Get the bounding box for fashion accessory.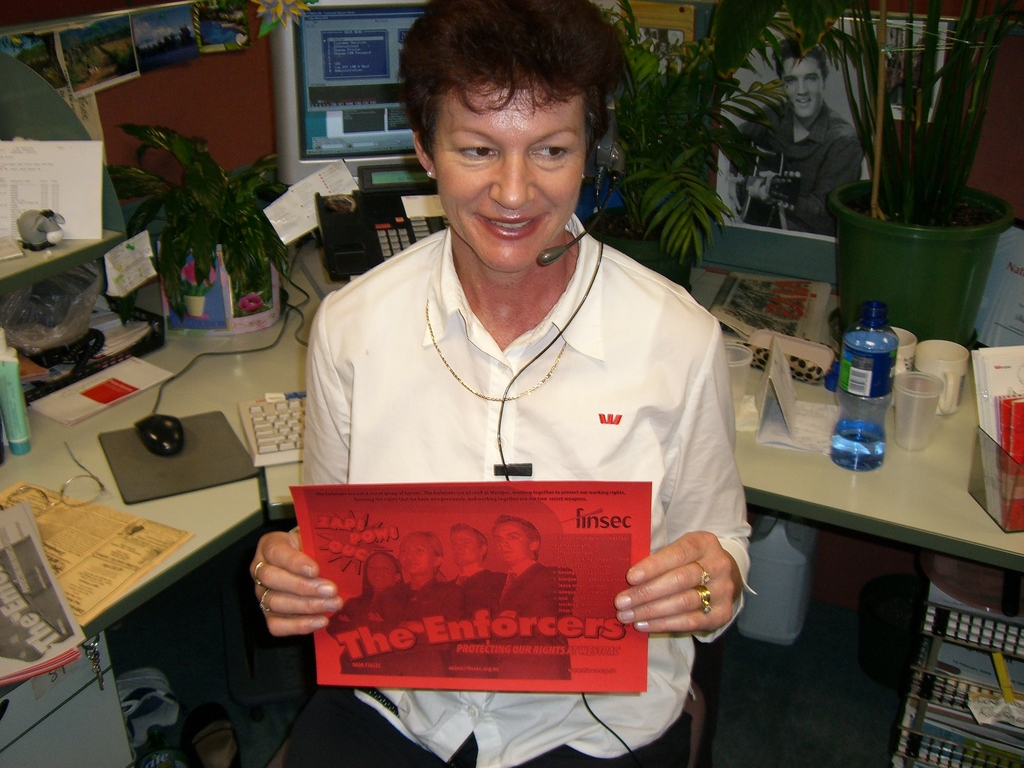
424 301 568 401.
